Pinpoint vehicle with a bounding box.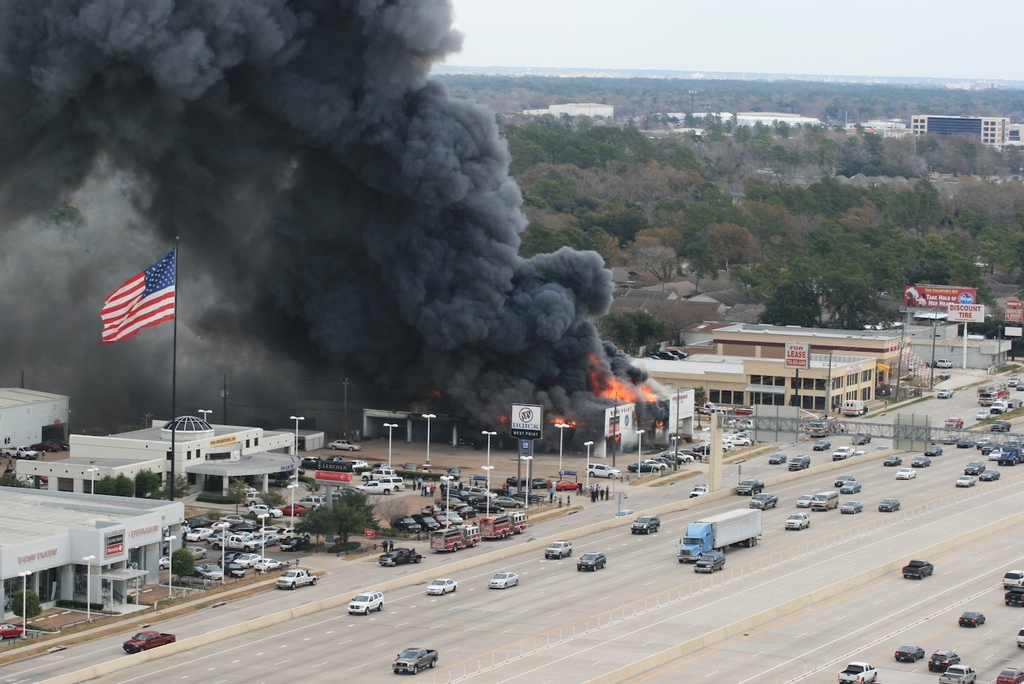
left=877, top=442, right=891, bottom=451.
